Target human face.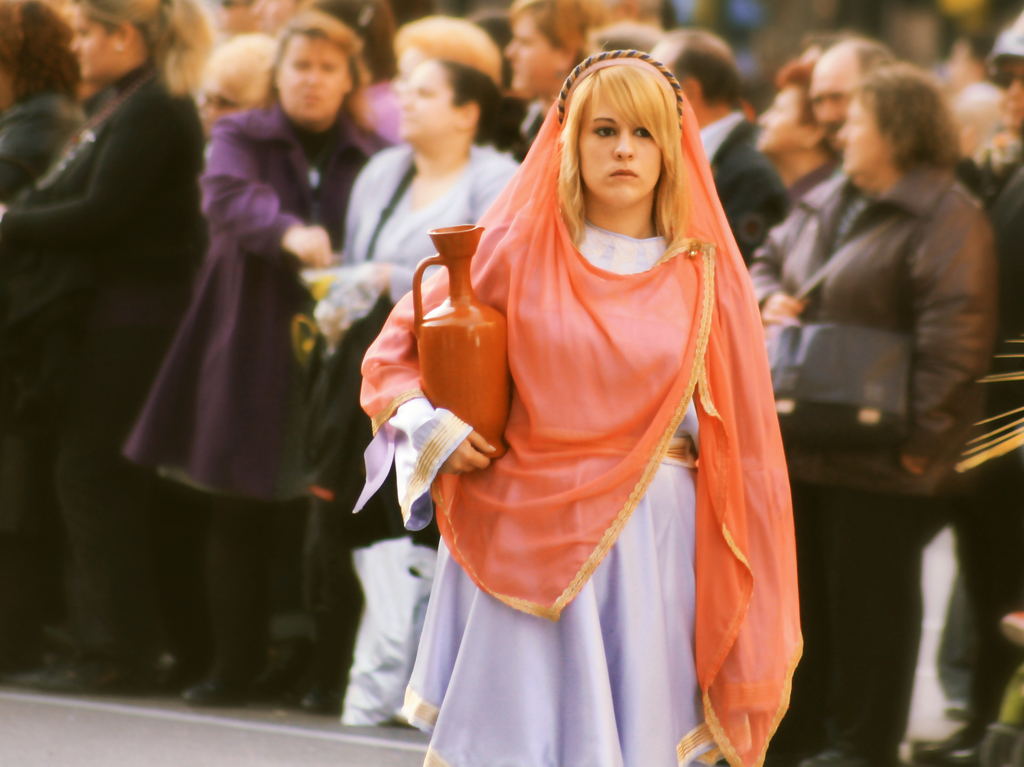
Target region: BBox(575, 74, 656, 201).
